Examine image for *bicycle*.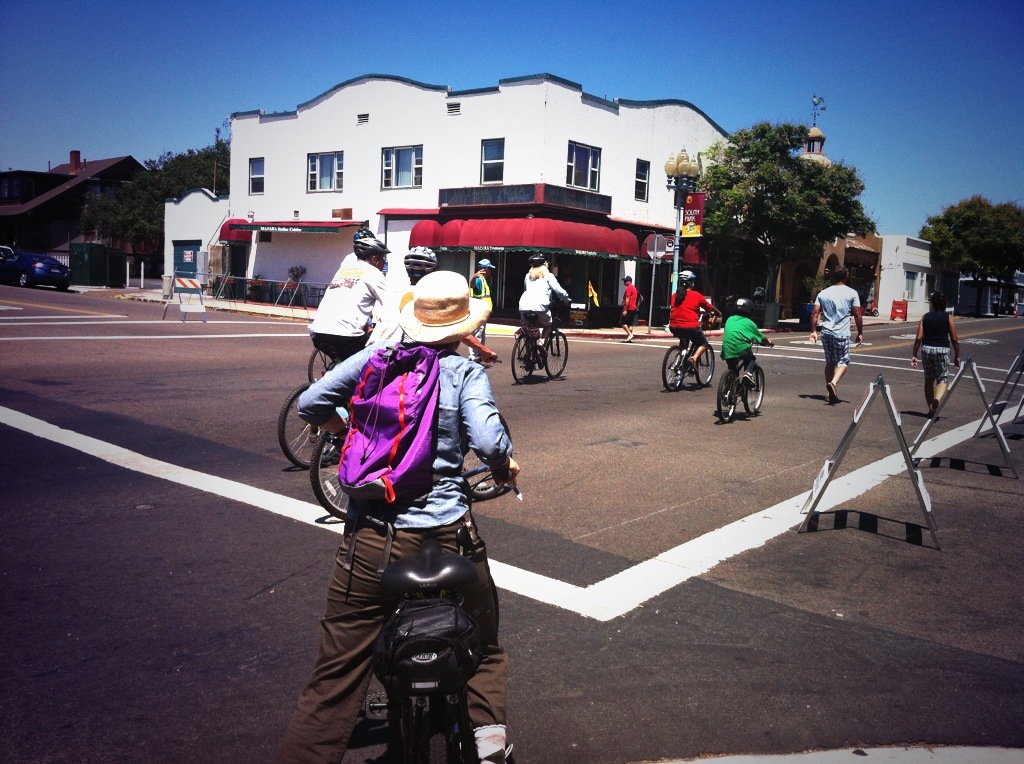
Examination result: BBox(274, 360, 340, 464).
